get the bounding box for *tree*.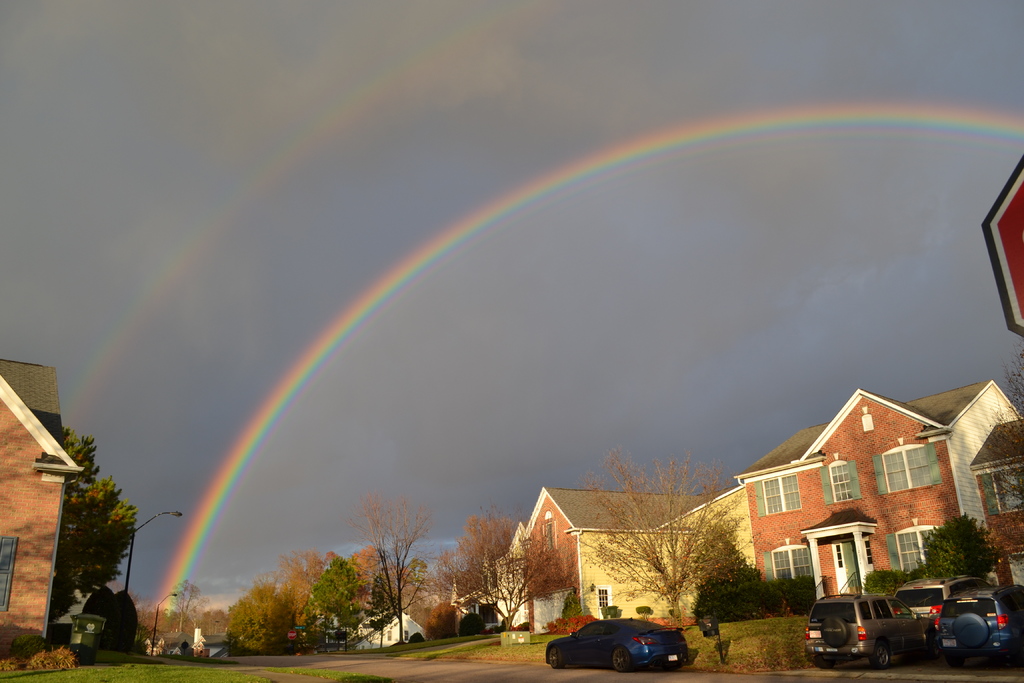
[x1=432, y1=508, x2=572, y2=641].
